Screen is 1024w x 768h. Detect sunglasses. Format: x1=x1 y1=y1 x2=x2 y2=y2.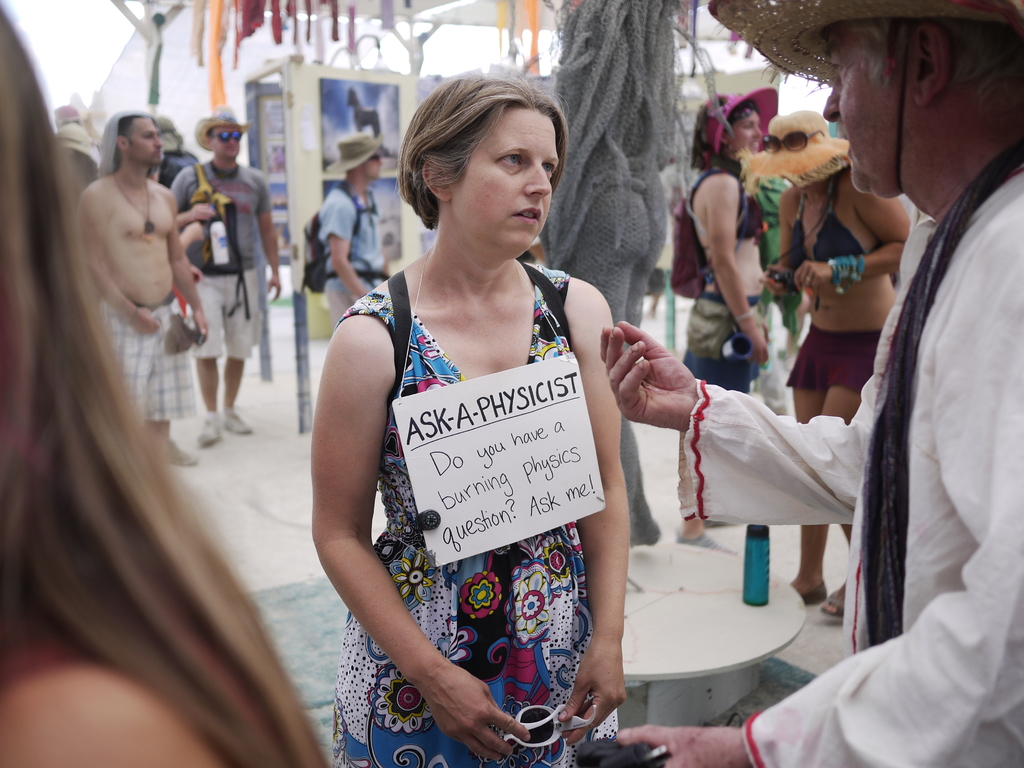
x1=210 y1=131 x2=240 y2=140.
